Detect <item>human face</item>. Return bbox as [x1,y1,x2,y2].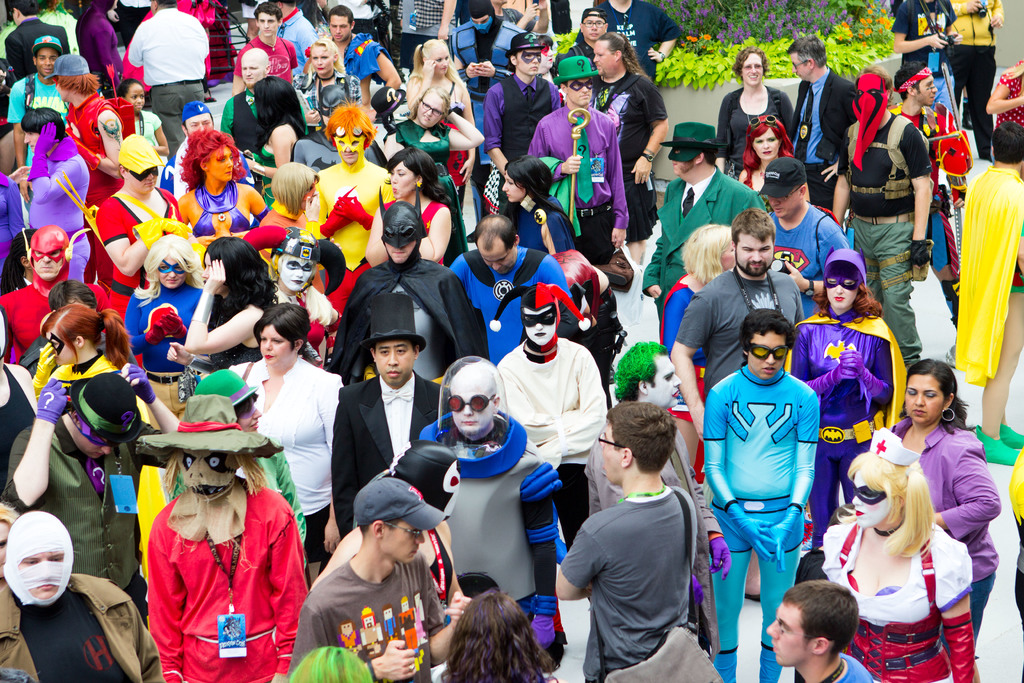
[431,47,455,74].
